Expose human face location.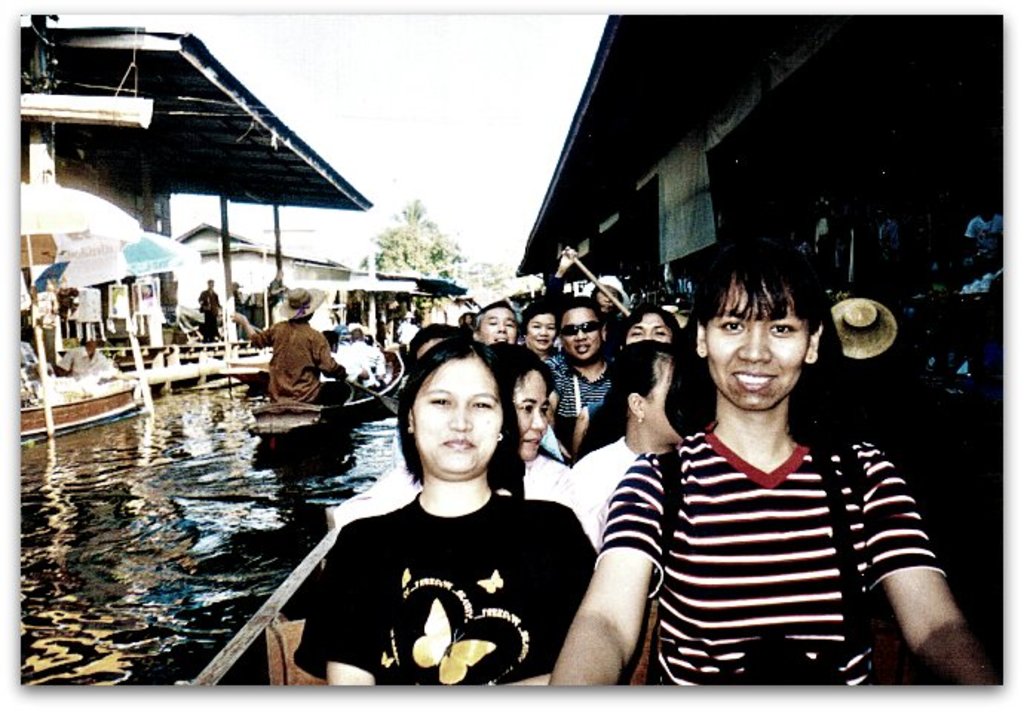
Exposed at left=411, top=360, right=502, bottom=484.
